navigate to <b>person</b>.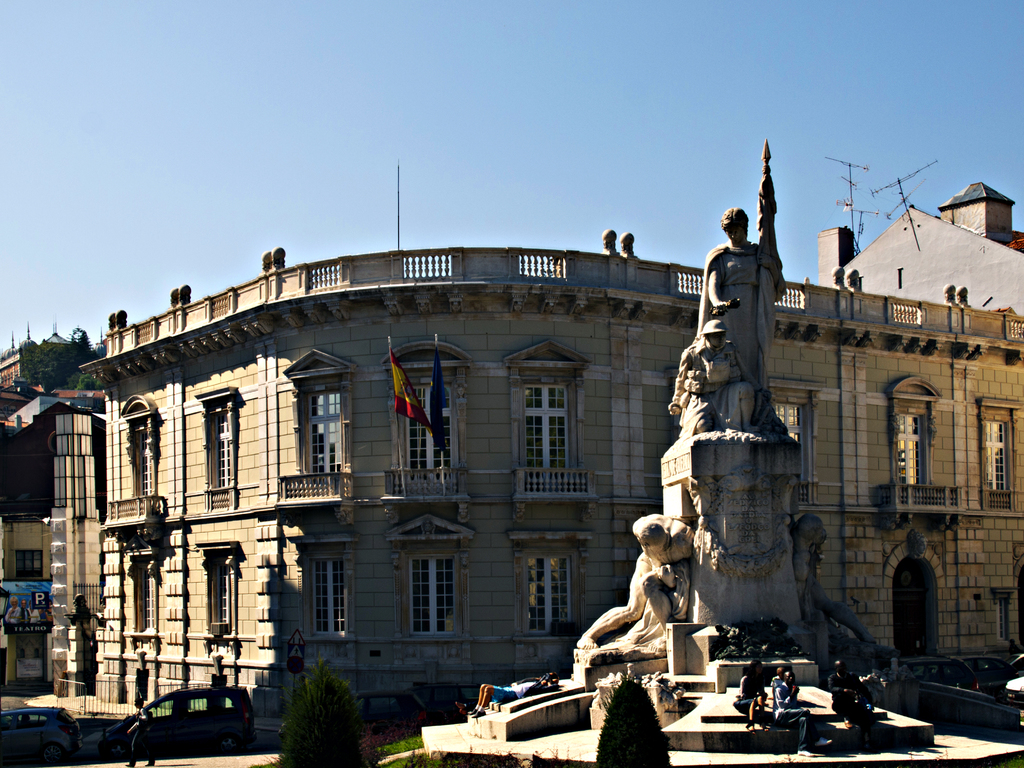
Navigation target: box=[695, 209, 788, 413].
